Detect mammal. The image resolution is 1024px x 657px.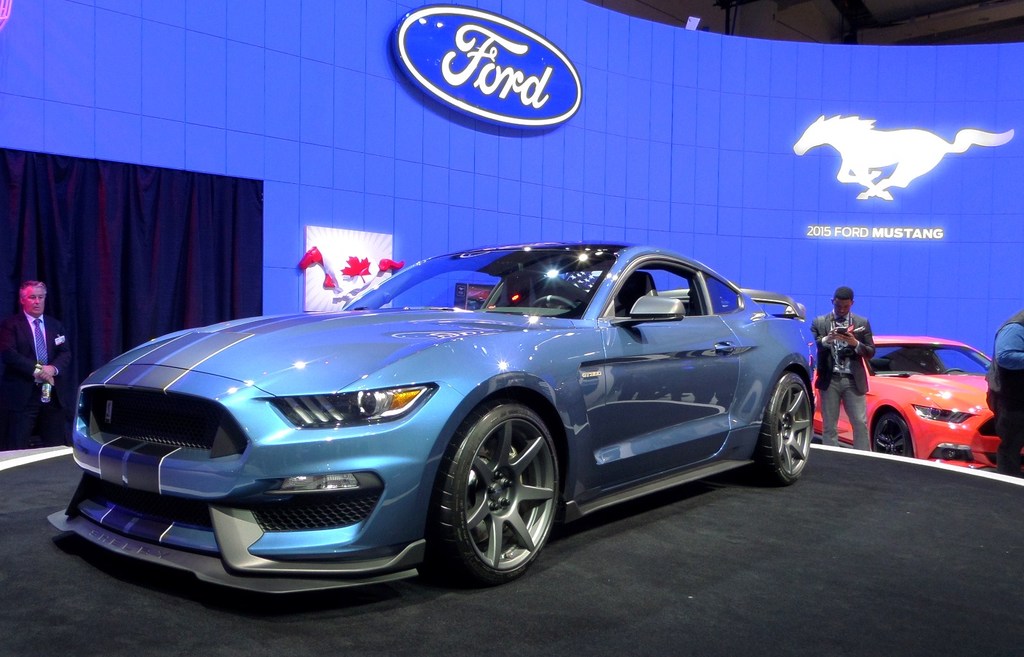
[6,293,56,428].
